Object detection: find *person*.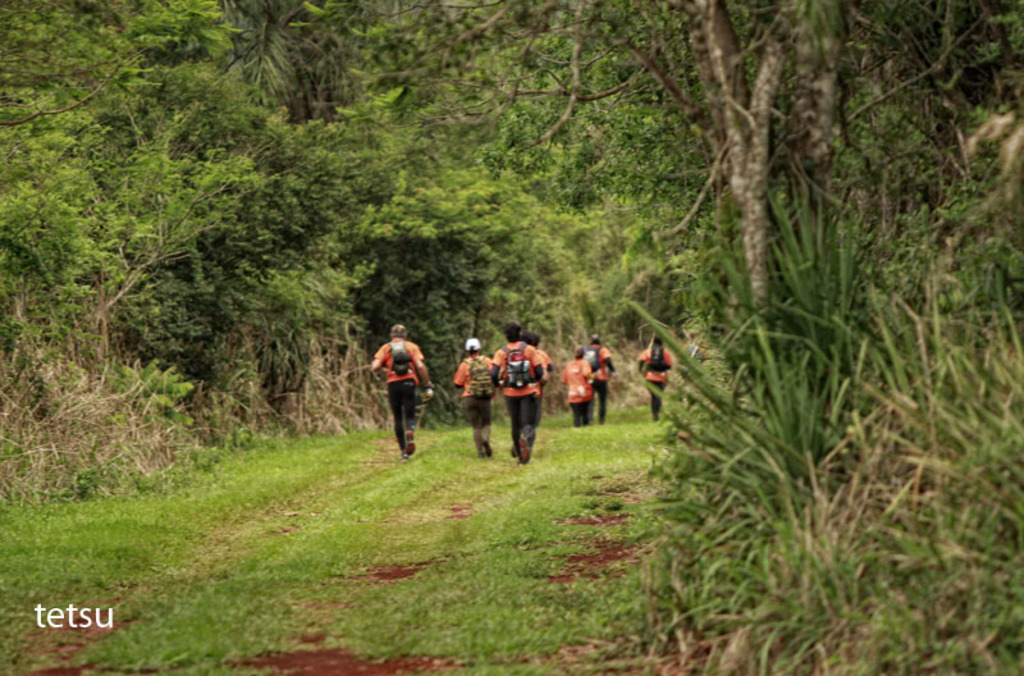
bbox(520, 328, 554, 435).
